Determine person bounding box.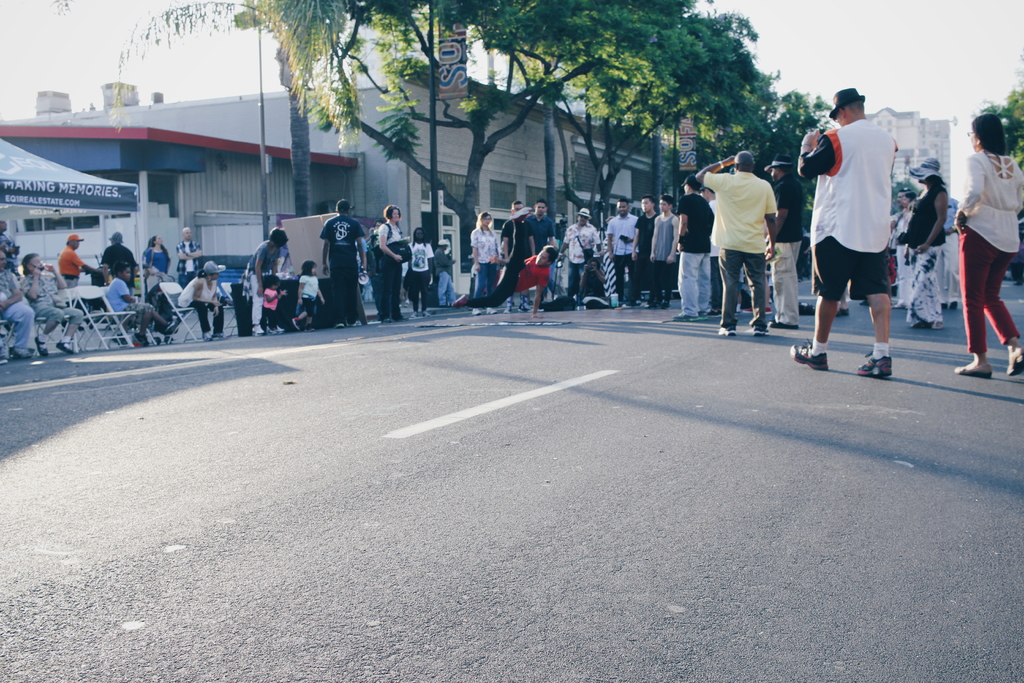
Determined: (left=692, top=147, right=776, bottom=336).
